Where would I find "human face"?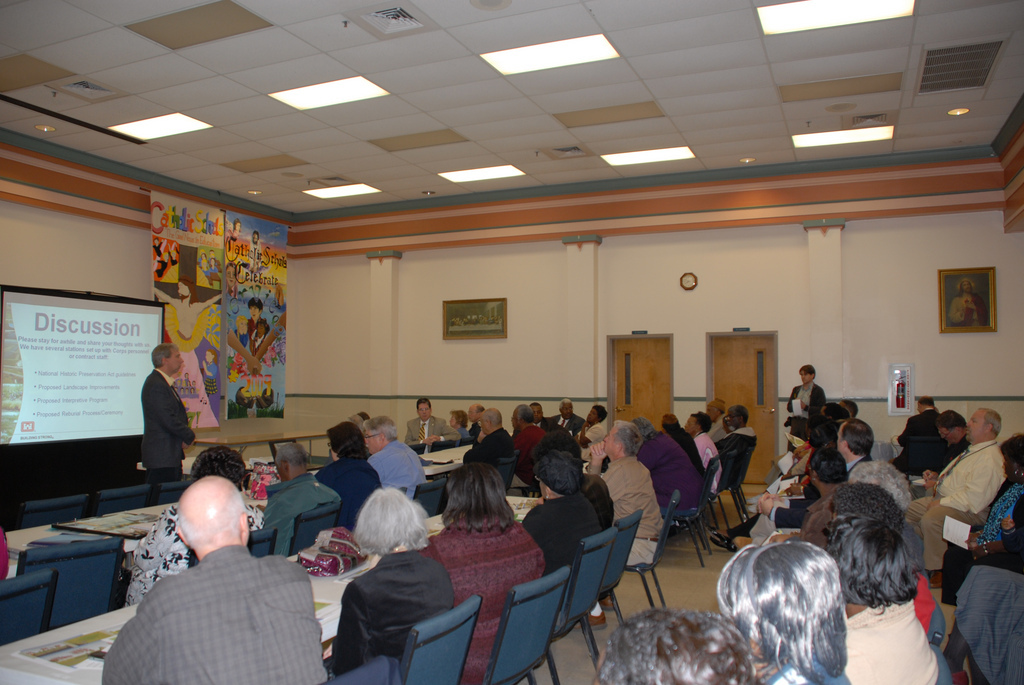
At region(478, 418, 487, 429).
